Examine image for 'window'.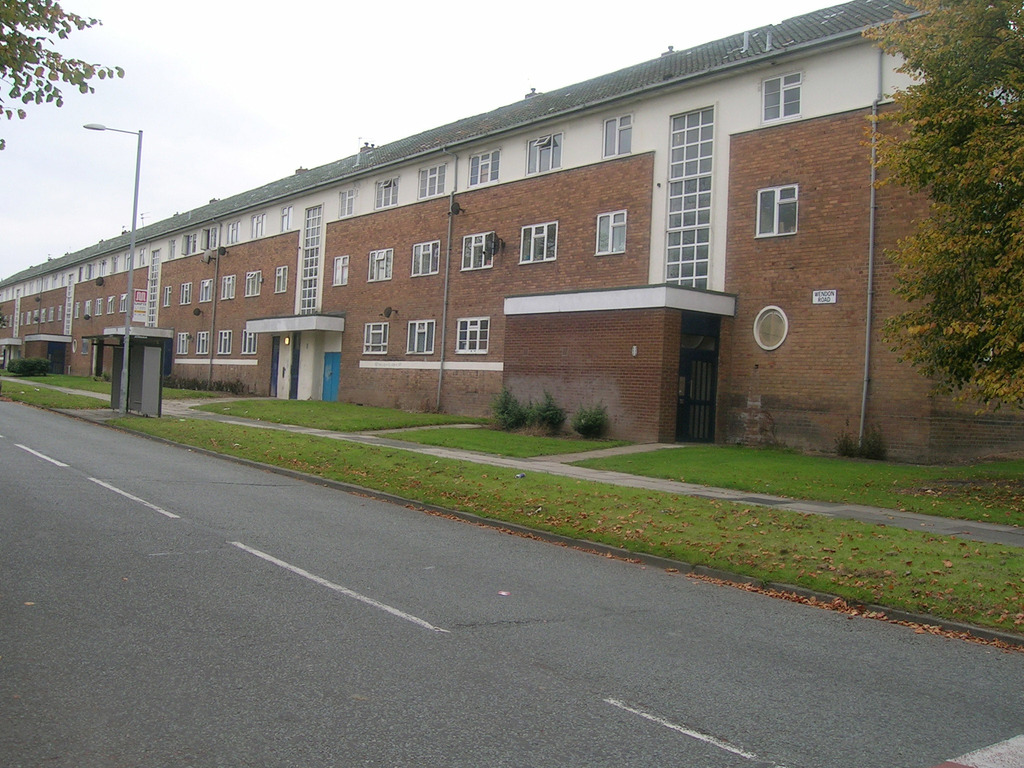
Examination result: x1=144 y1=246 x2=161 y2=326.
